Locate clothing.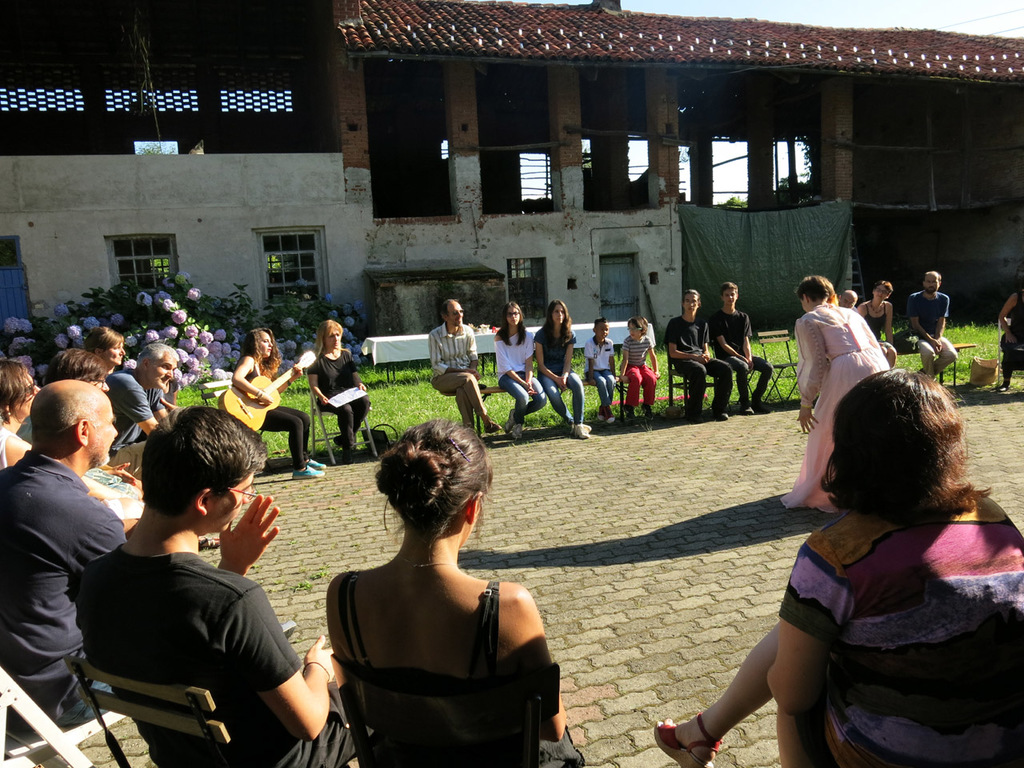
Bounding box: 310:346:374:458.
